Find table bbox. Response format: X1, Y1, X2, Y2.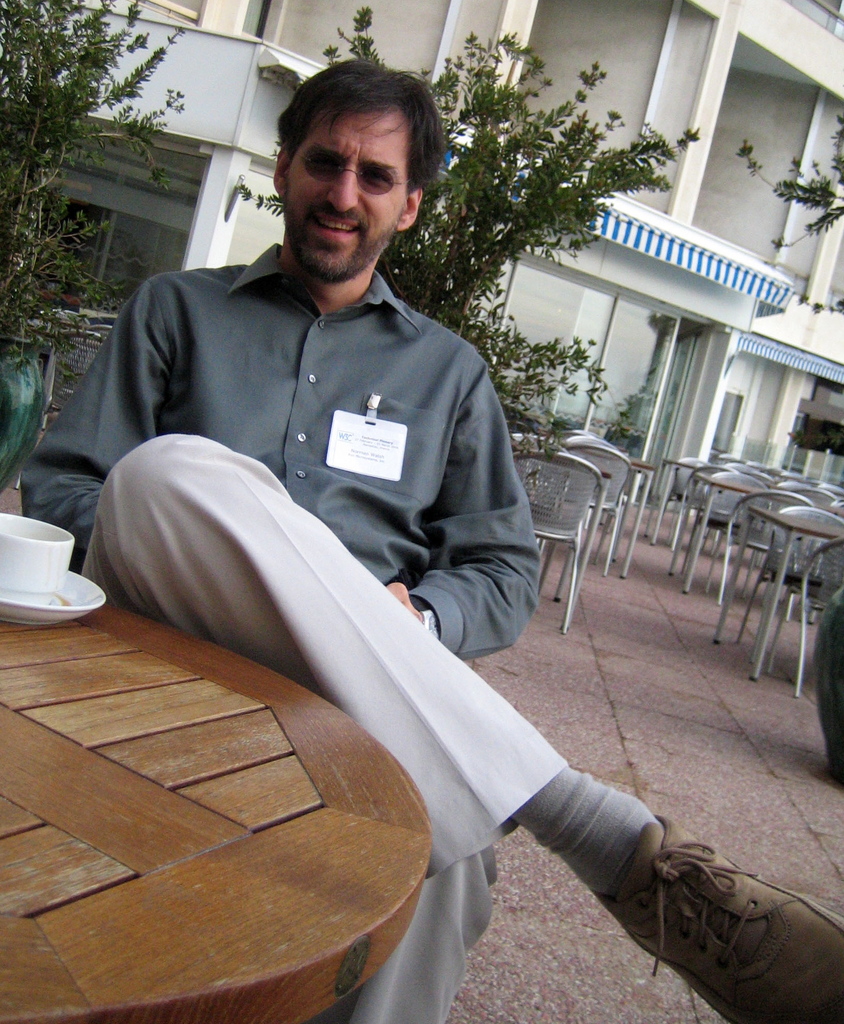
34, 578, 525, 1020.
